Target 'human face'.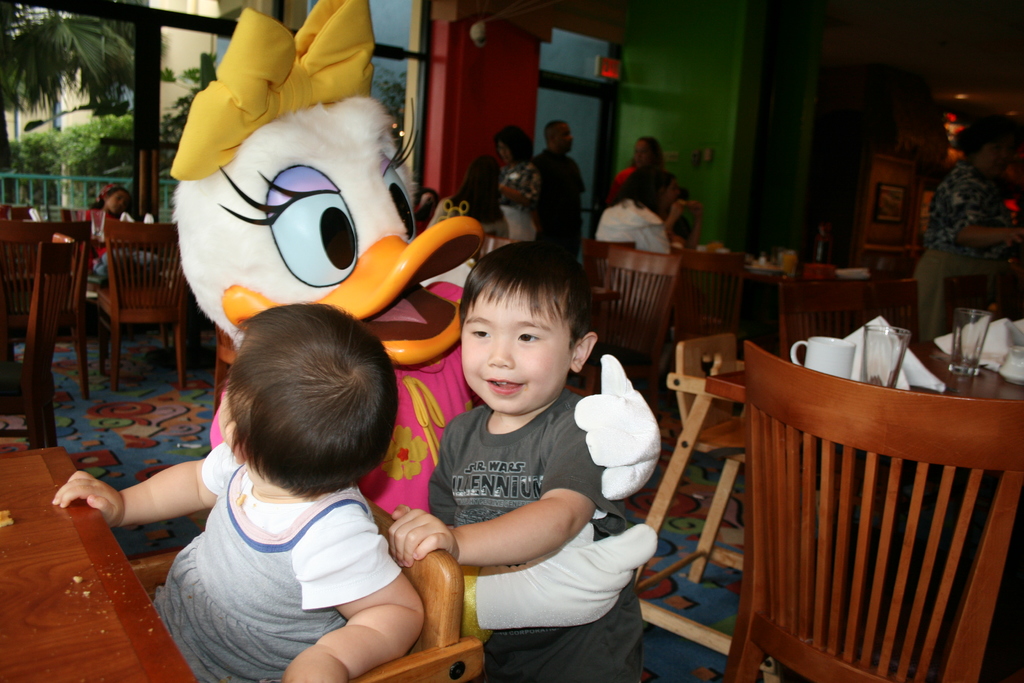
Target region: x1=110, y1=195, x2=125, y2=211.
